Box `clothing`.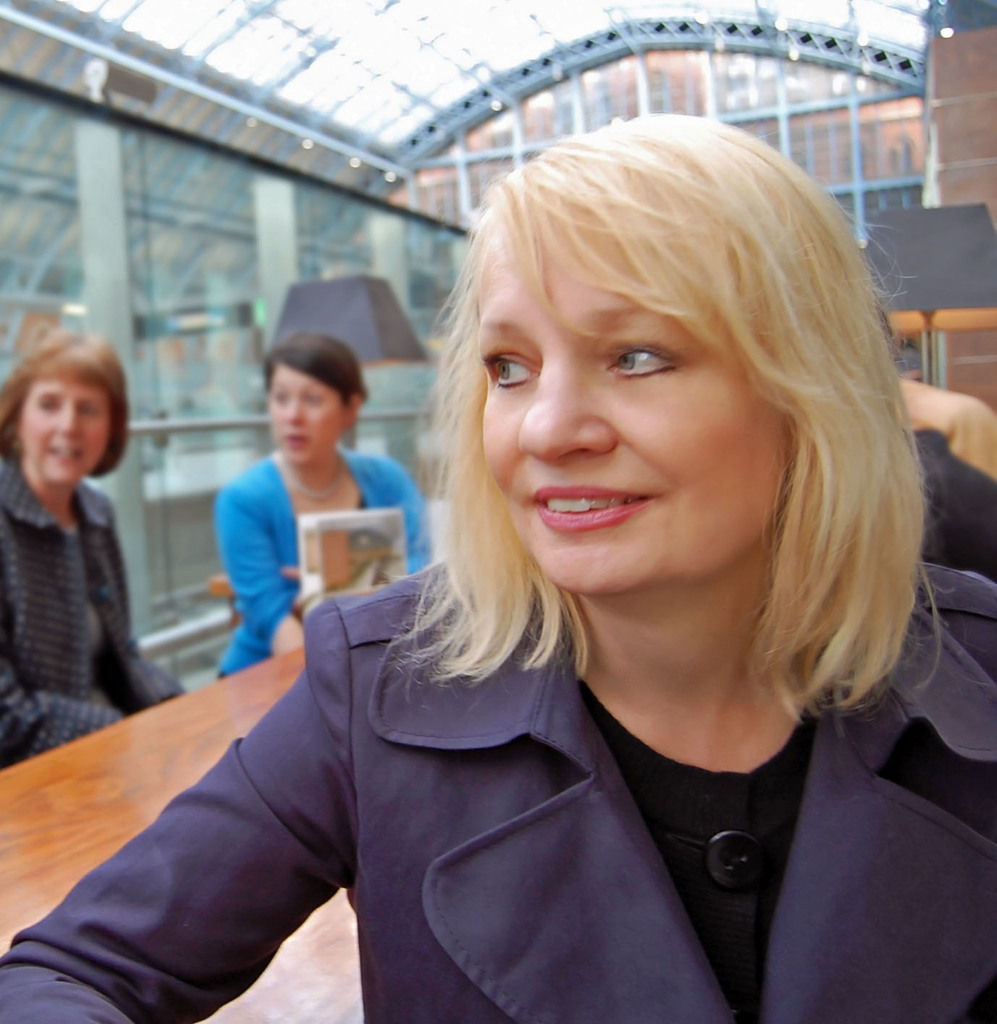
crop(35, 528, 996, 1011).
